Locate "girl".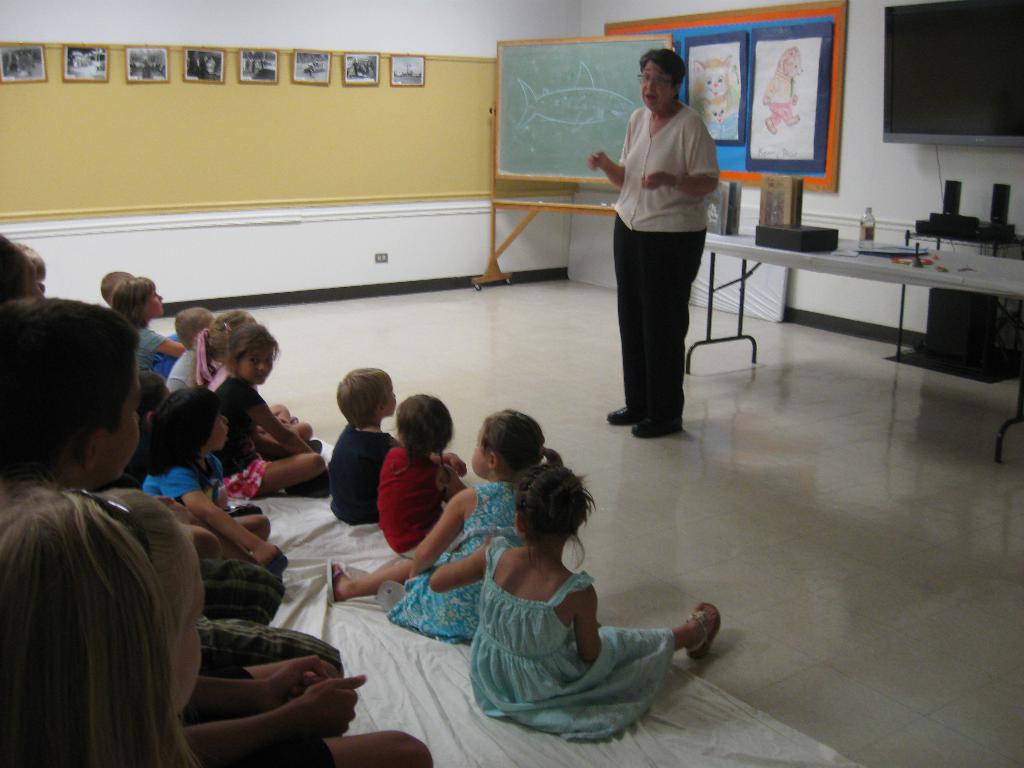
Bounding box: 377:390:465:559.
